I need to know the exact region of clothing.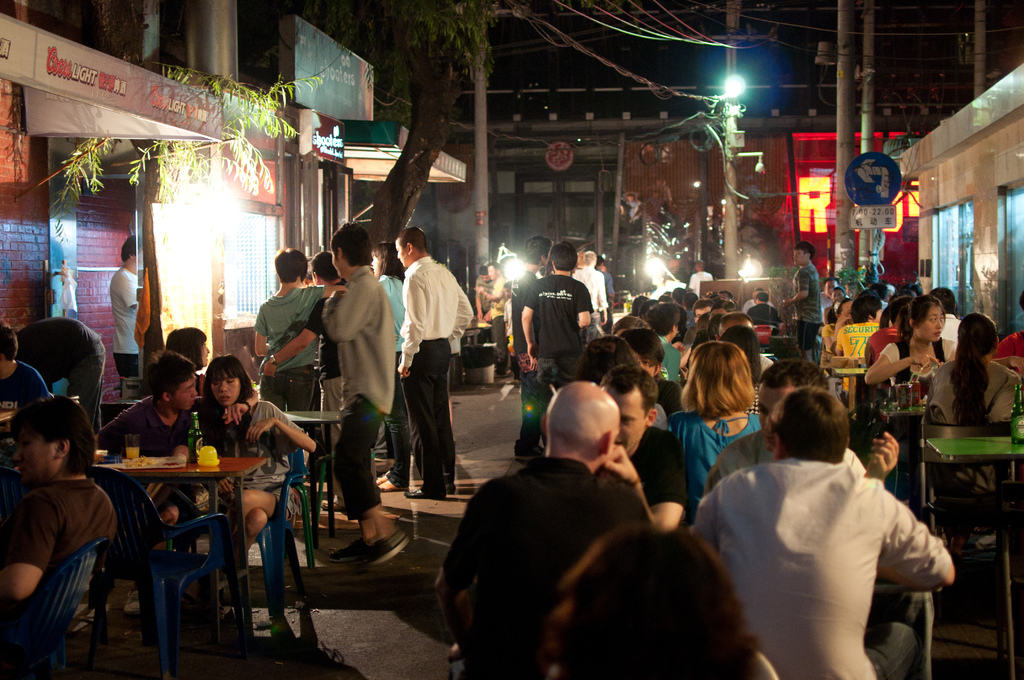
Region: region(931, 352, 1016, 421).
